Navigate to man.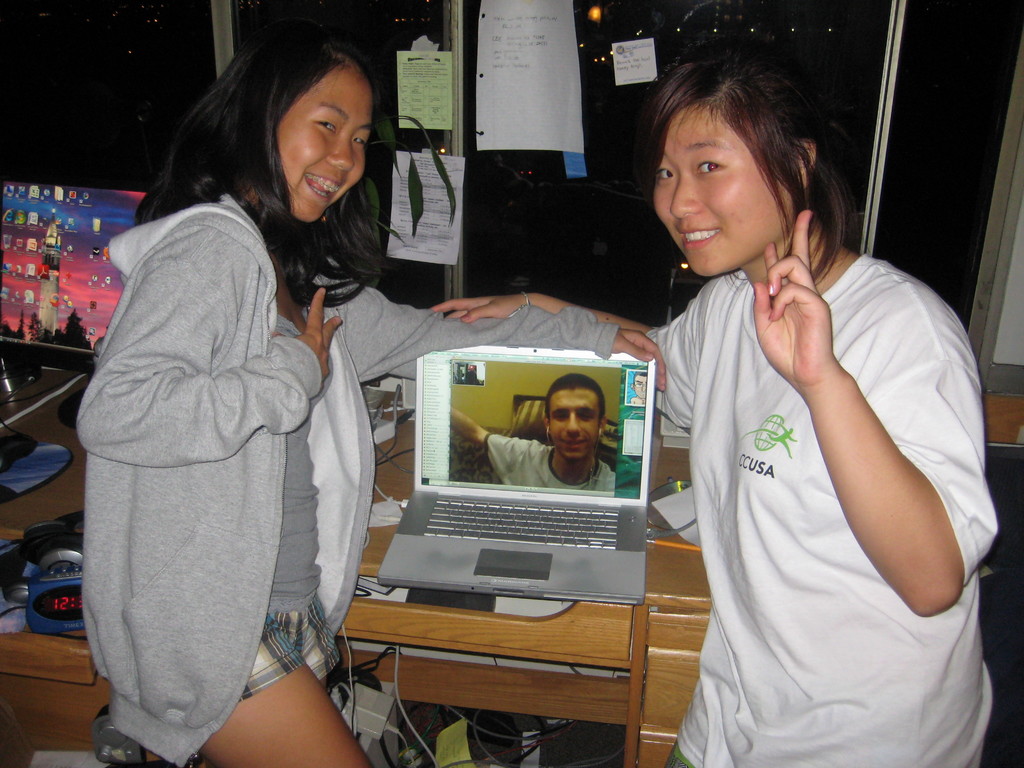
Navigation target: bbox=[449, 369, 618, 488].
